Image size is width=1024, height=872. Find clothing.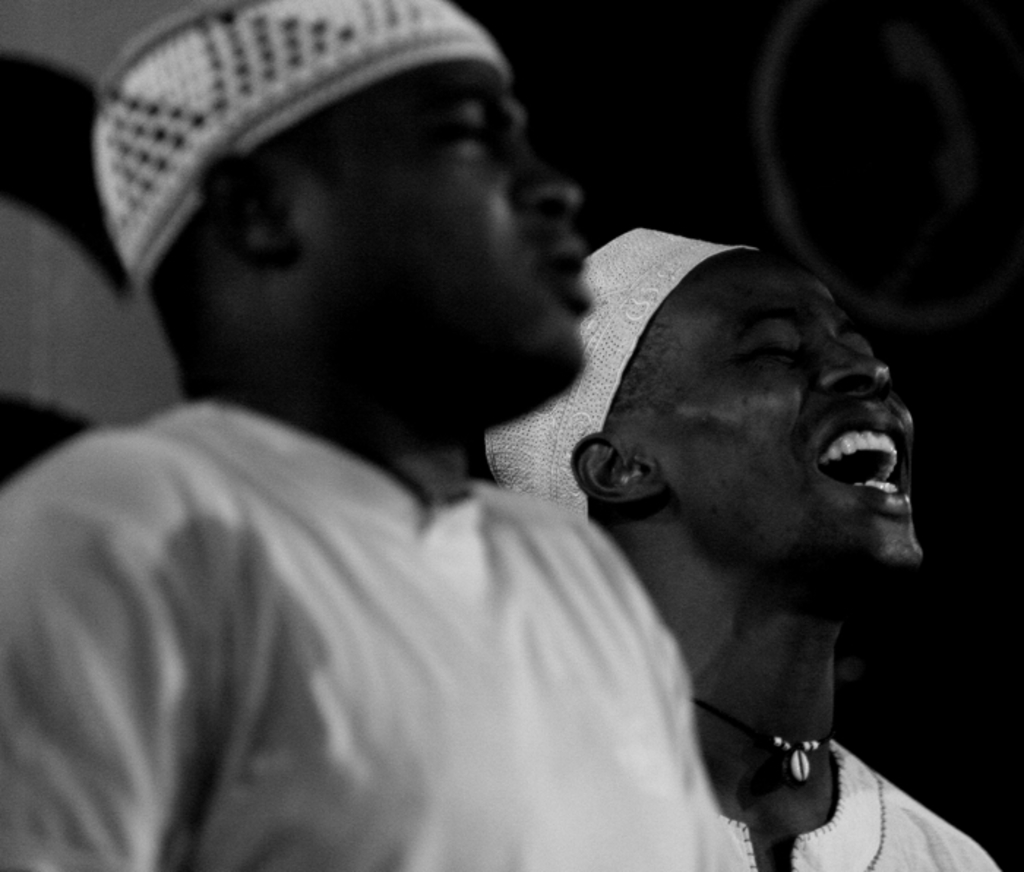
[x1=15, y1=322, x2=750, y2=871].
